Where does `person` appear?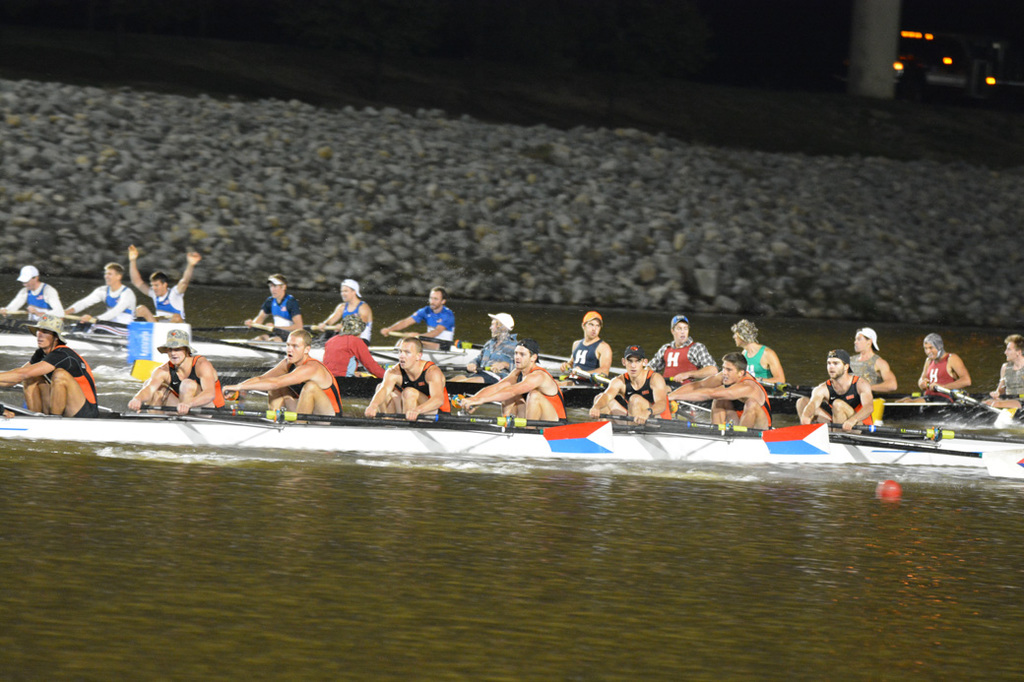
Appears at bbox=(247, 272, 304, 343).
